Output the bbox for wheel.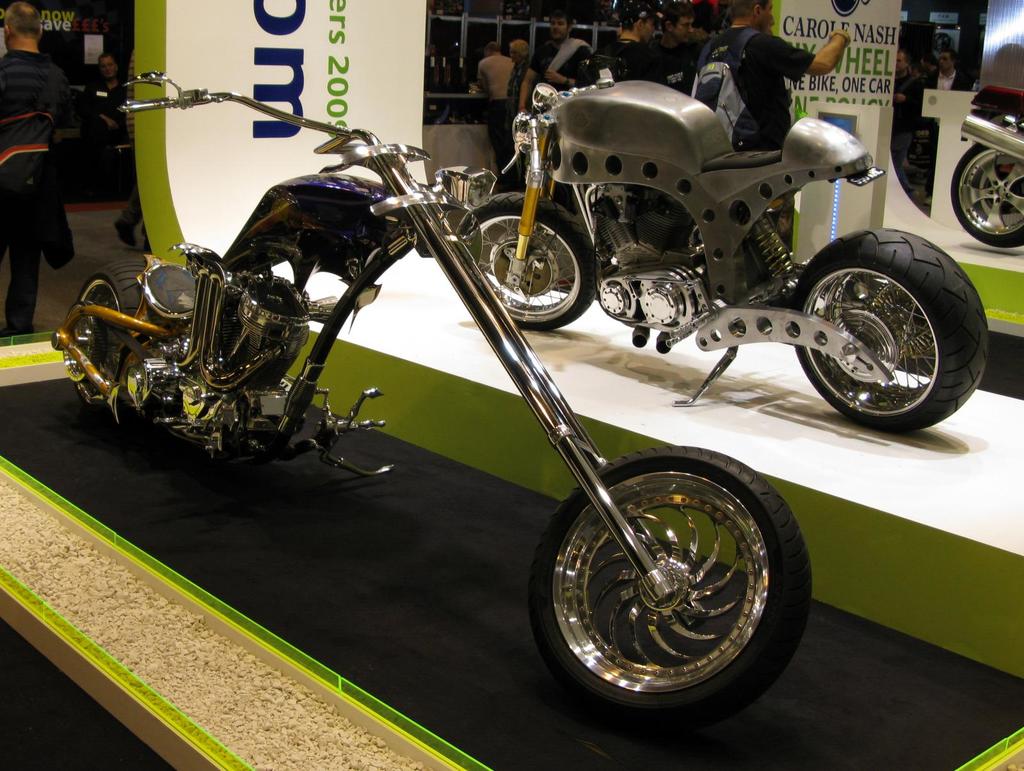
x1=529, y1=446, x2=808, y2=729.
